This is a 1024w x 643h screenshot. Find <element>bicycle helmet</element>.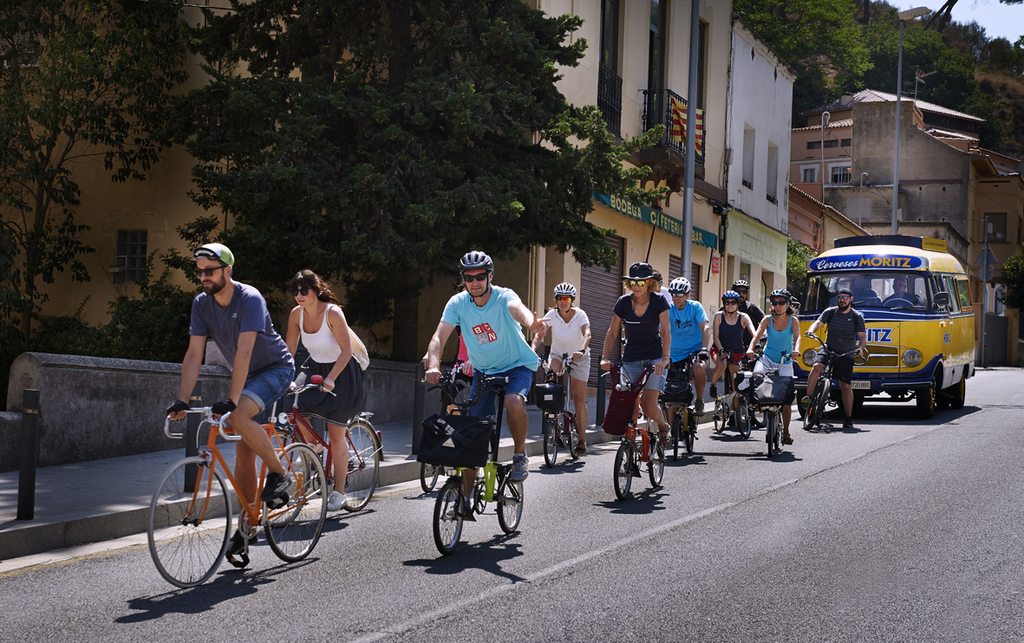
Bounding box: BBox(668, 274, 686, 296).
